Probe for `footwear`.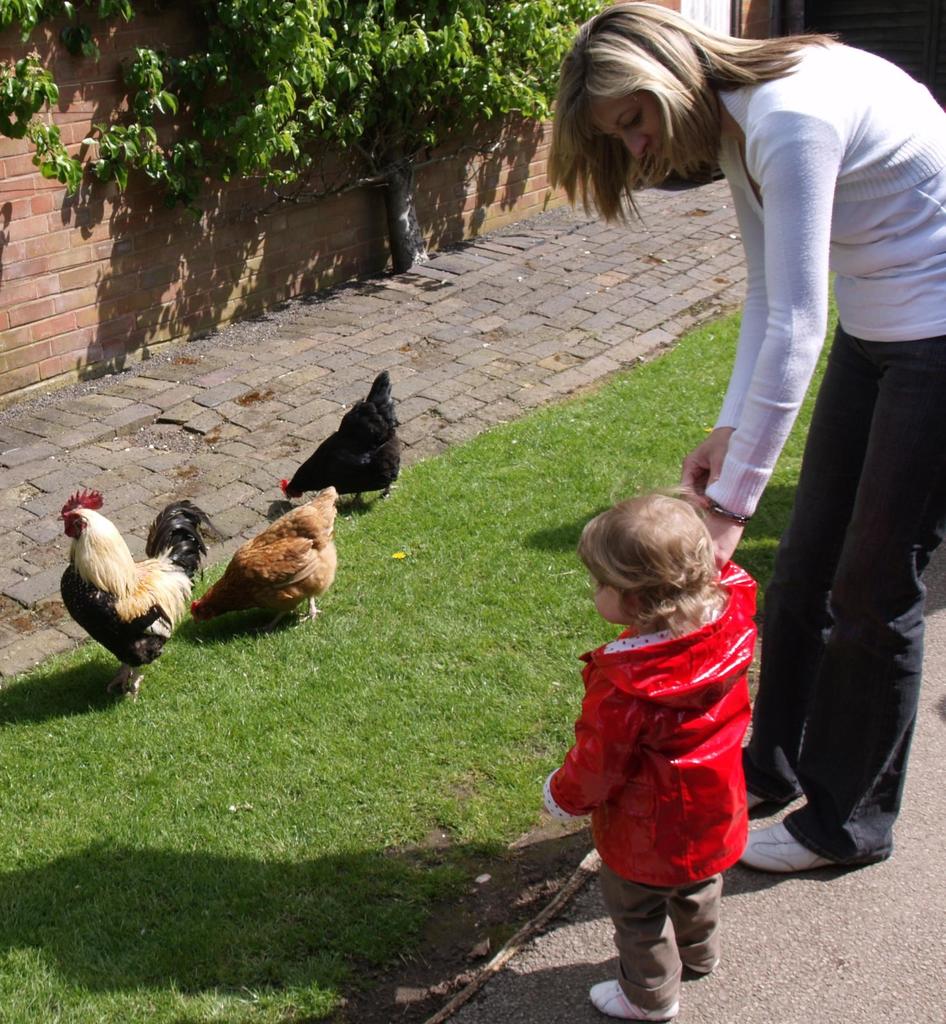
Probe result: box=[738, 824, 843, 876].
